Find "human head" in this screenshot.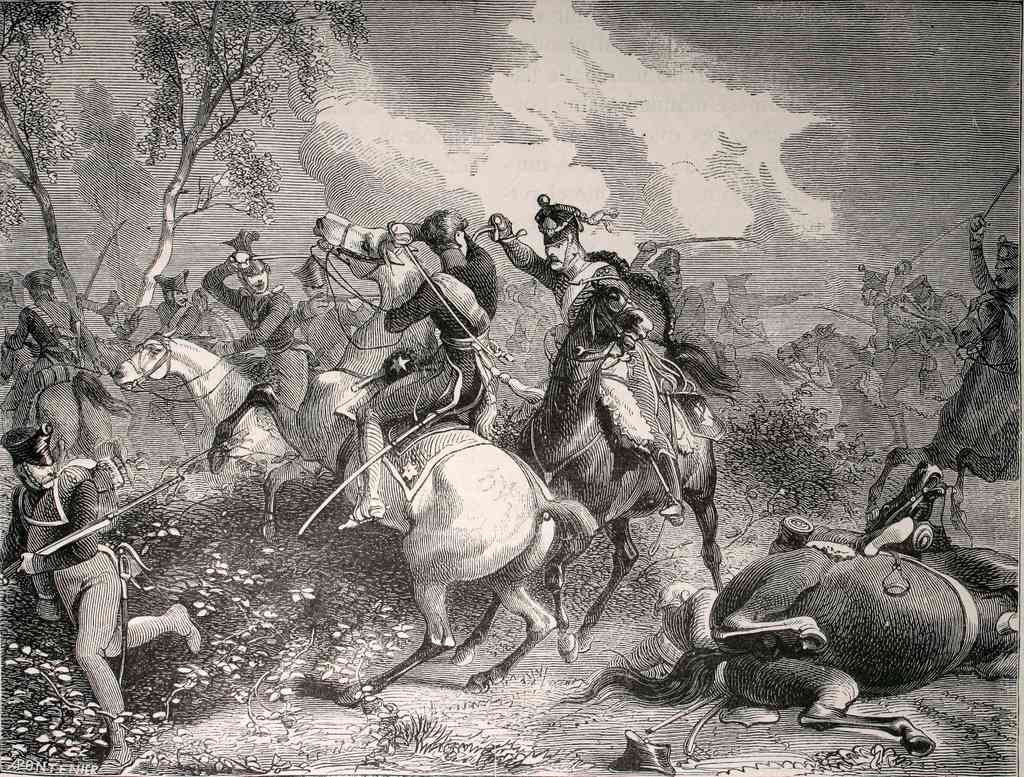
The bounding box for "human head" is box(527, 187, 596, 274).
